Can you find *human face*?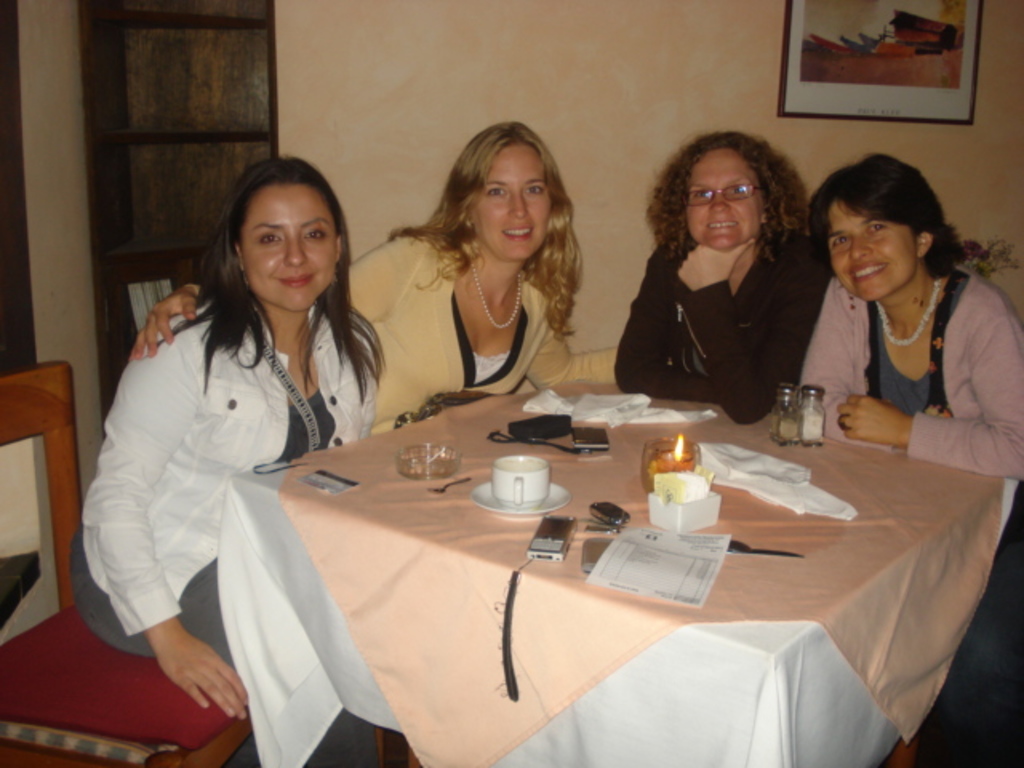
Yes, bounding box: <box>242,181,333,309</box>.
